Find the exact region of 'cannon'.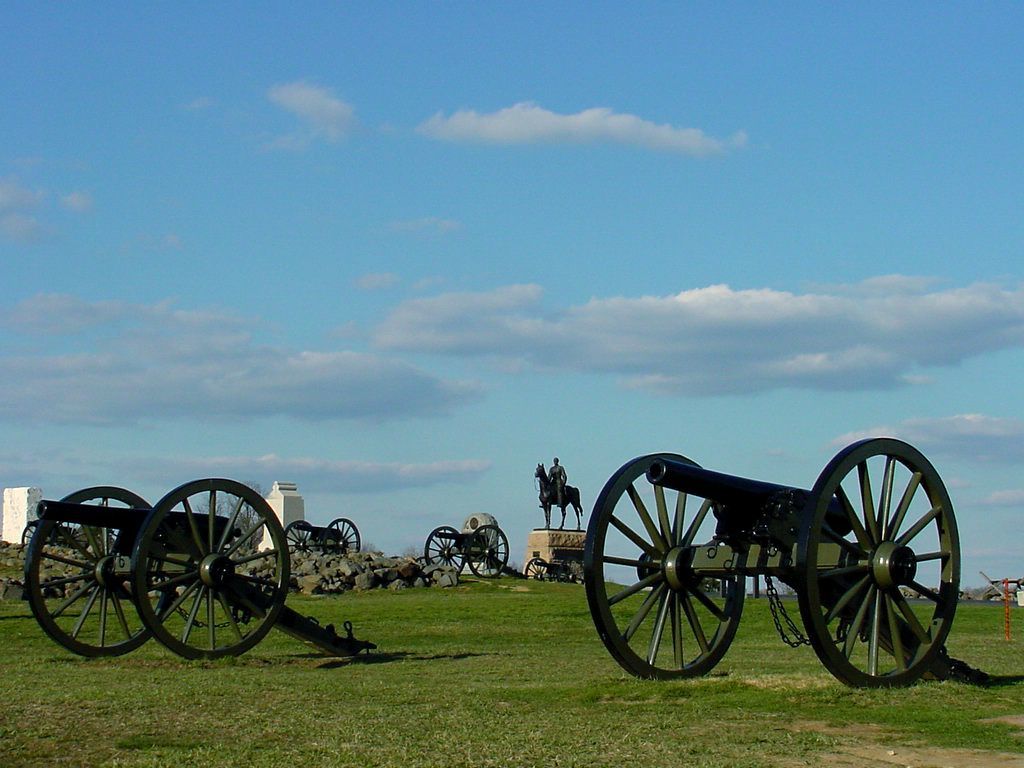
Exact region: crop(19, 517, 107, 546).
